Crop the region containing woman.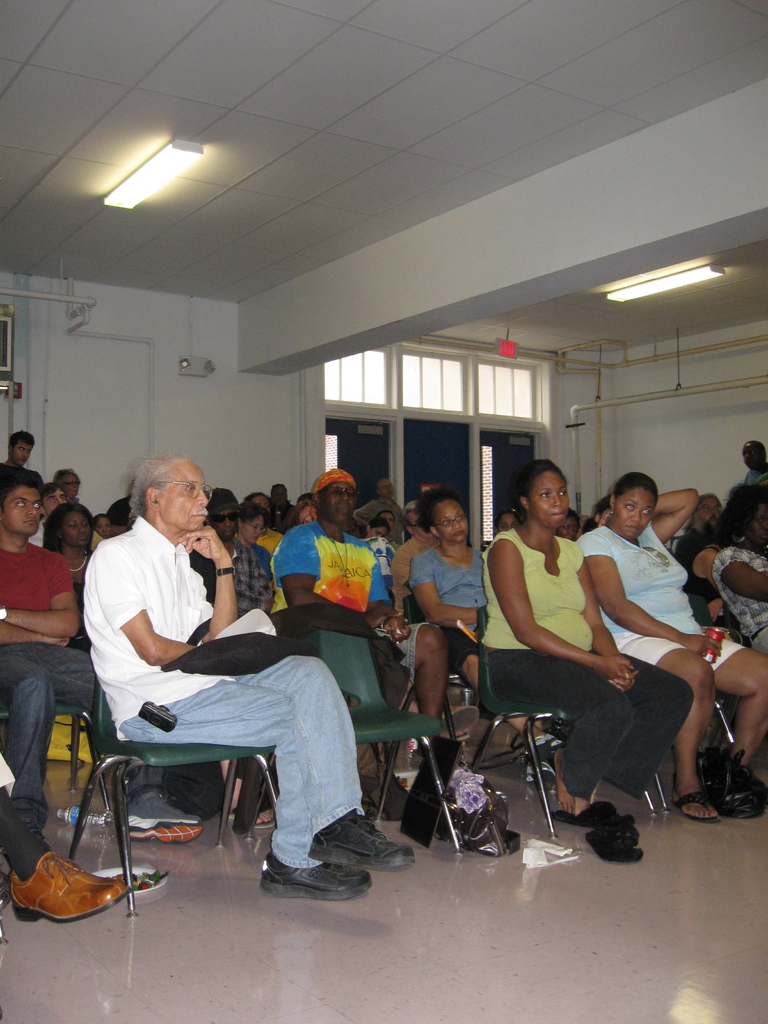
Crop region: bbox(53, 468, 79, 496).
